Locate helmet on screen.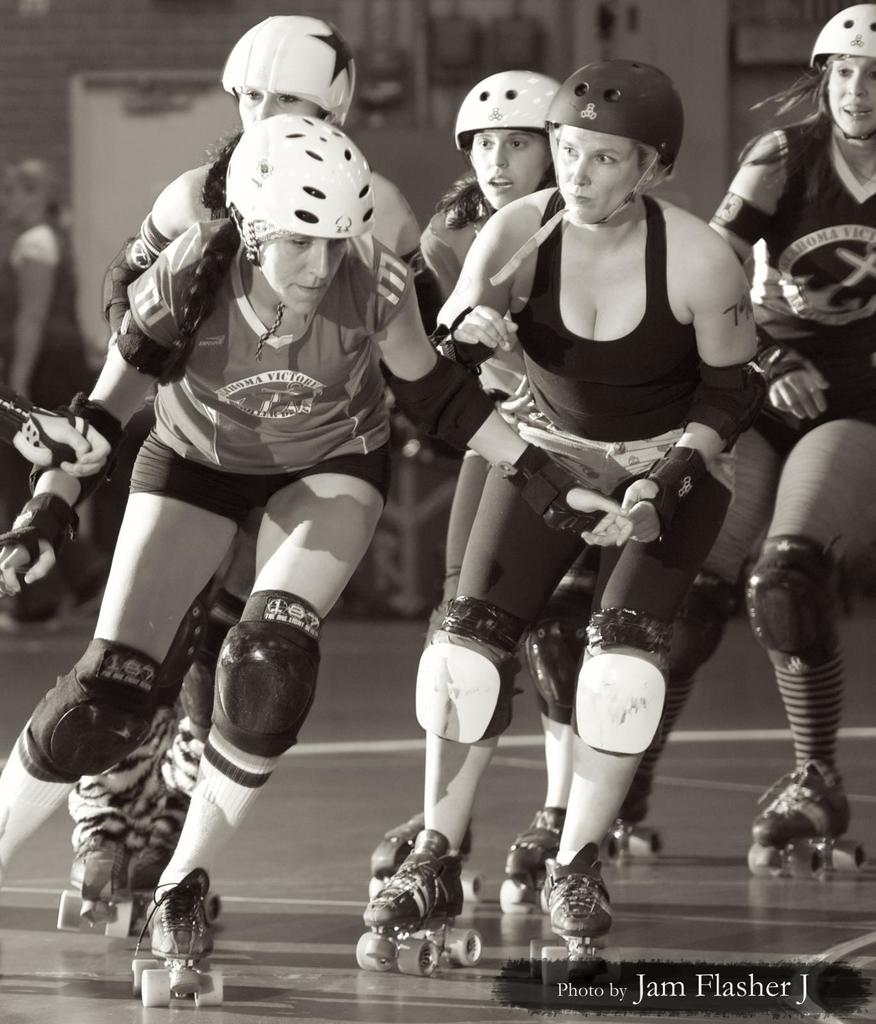
On screen at <region>807, 0, 875, 146</region>.
